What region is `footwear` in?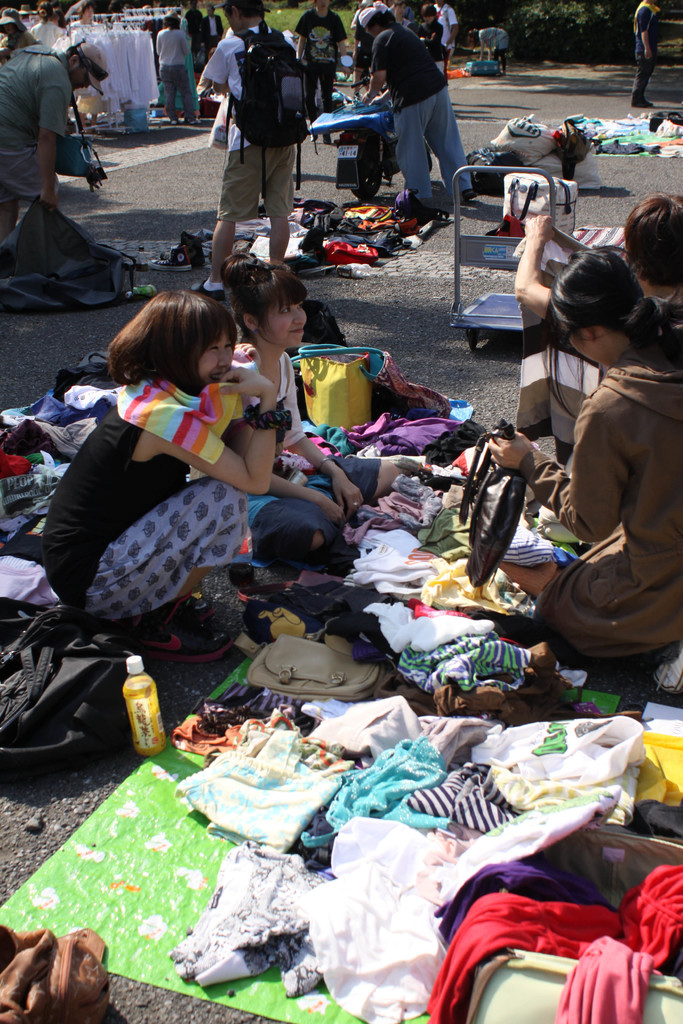
bbox(460, 188, 477, 204).
